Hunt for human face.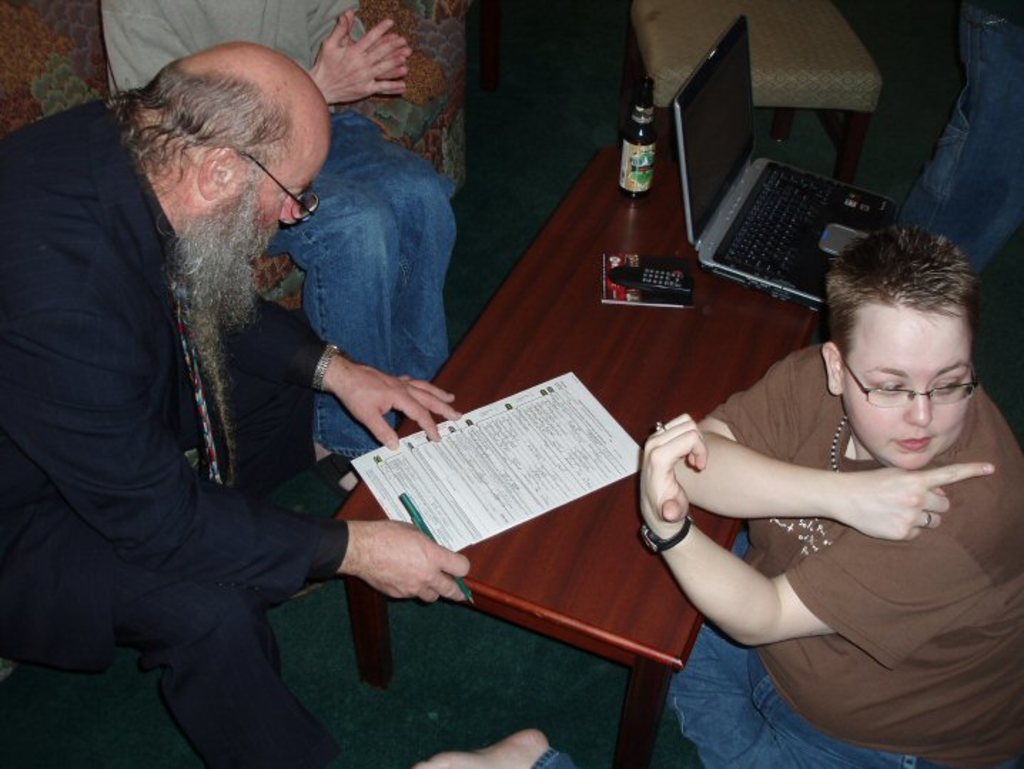
Hunted down at <region>257, 137, 335, 245</region>.
